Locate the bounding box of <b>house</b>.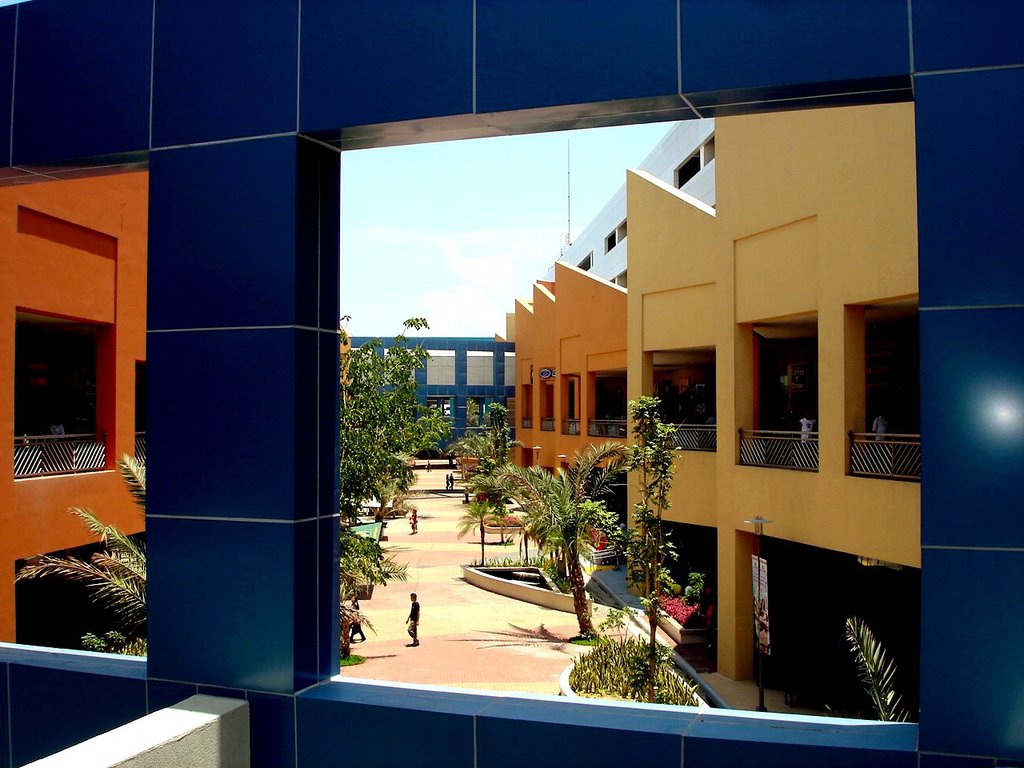
Bounding box: x1=0 y1=0 x2=1023 y2=767.
